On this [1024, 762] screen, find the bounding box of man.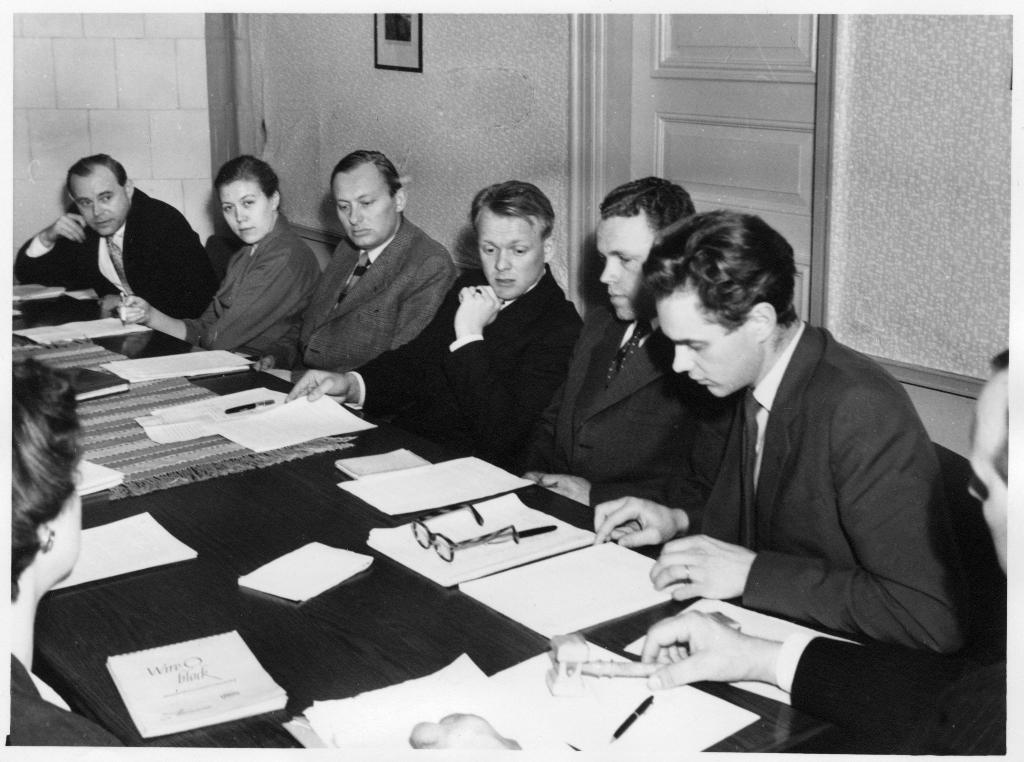
Bounding box: <region>513, 173, 724, 568</region>.
